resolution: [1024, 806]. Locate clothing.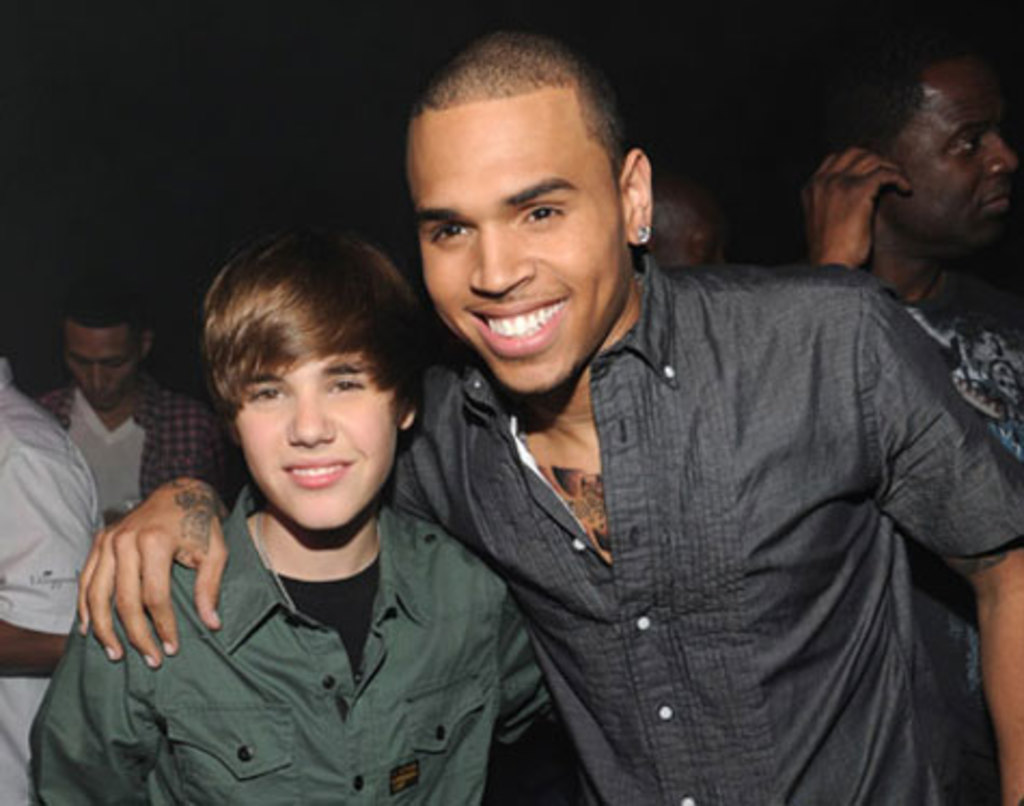
select_region(26, 379, 220, 524).
